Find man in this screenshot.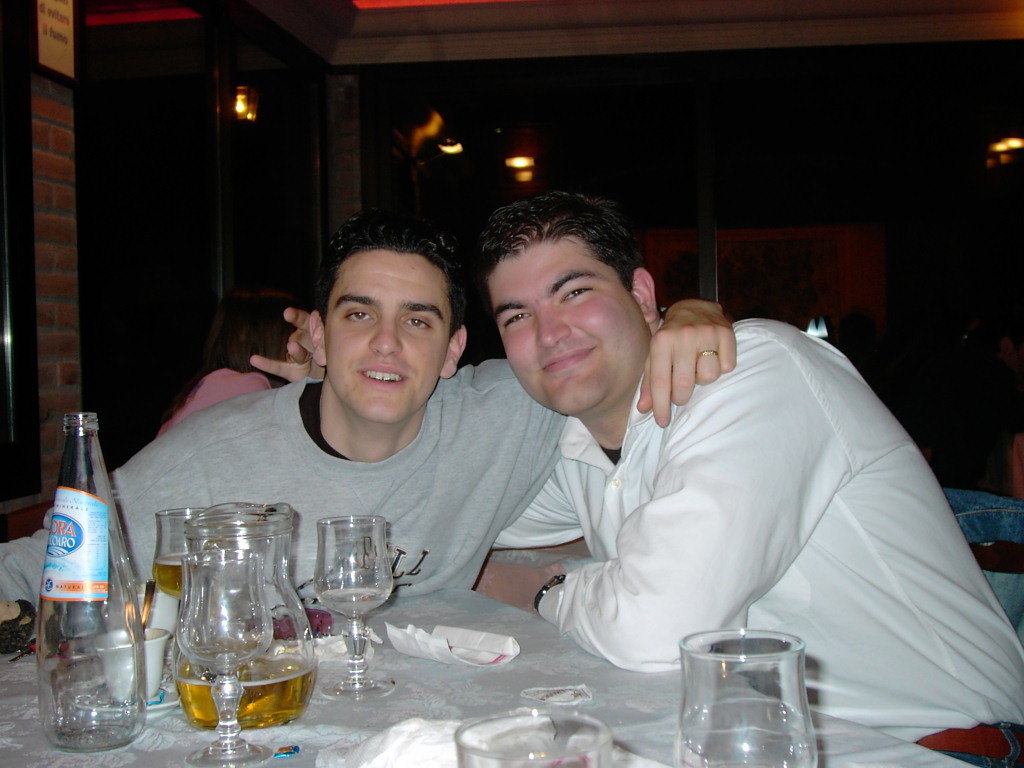
The bounding box for man is locate(457, 228, 969, 725).
